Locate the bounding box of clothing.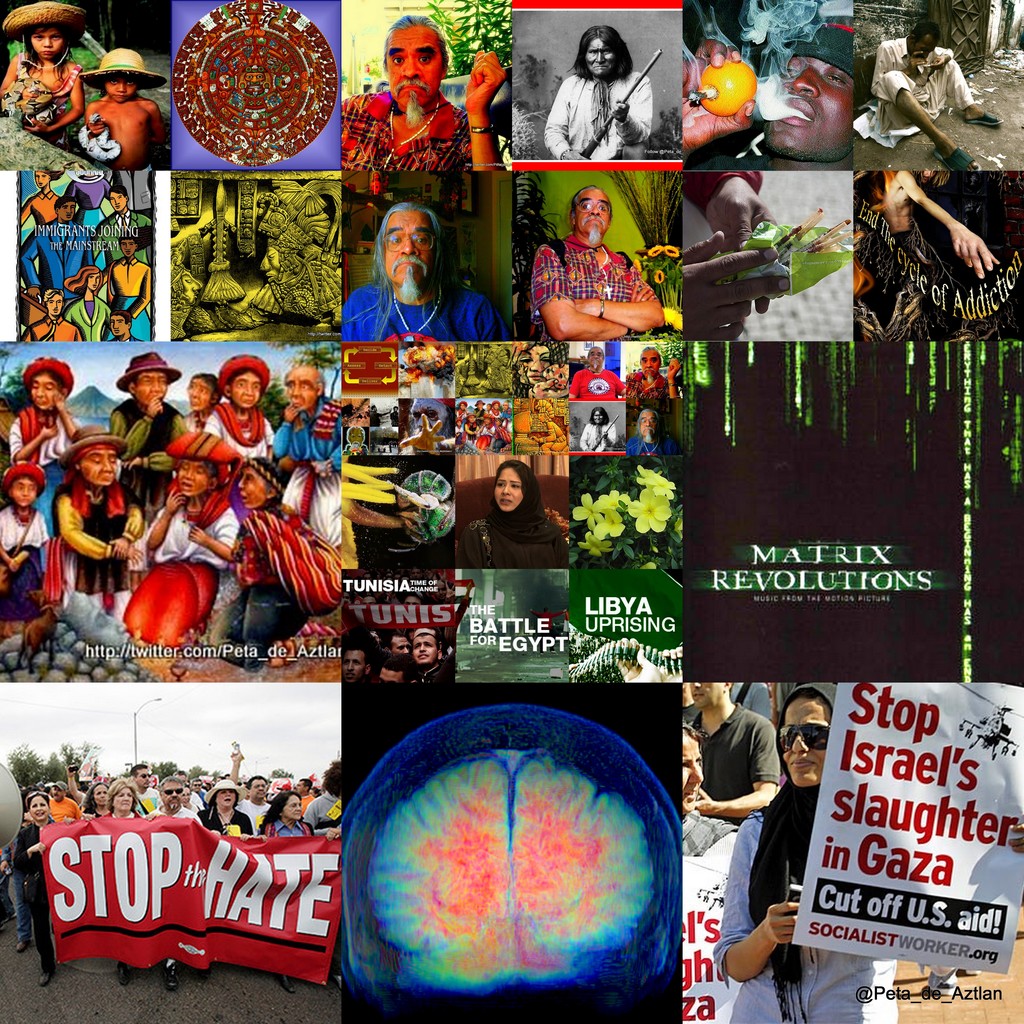
Bounding box: (x1=579, y1=418, x2=620, y2=453).
